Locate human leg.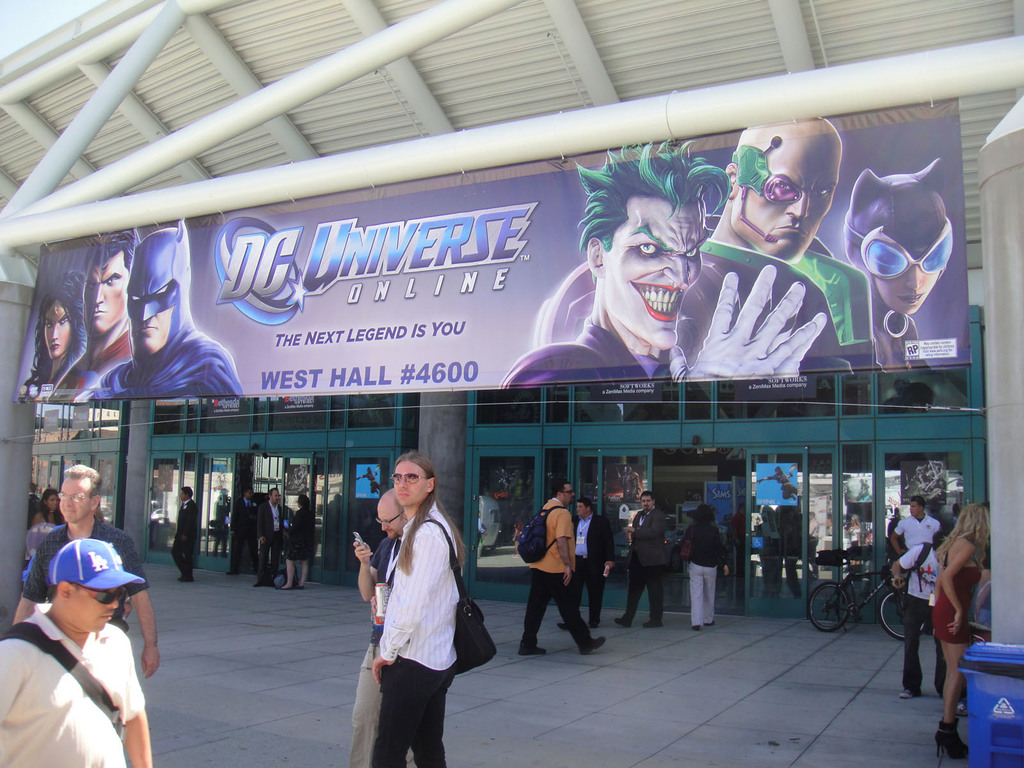
Bounding box: 367, 648, 447, 758.
